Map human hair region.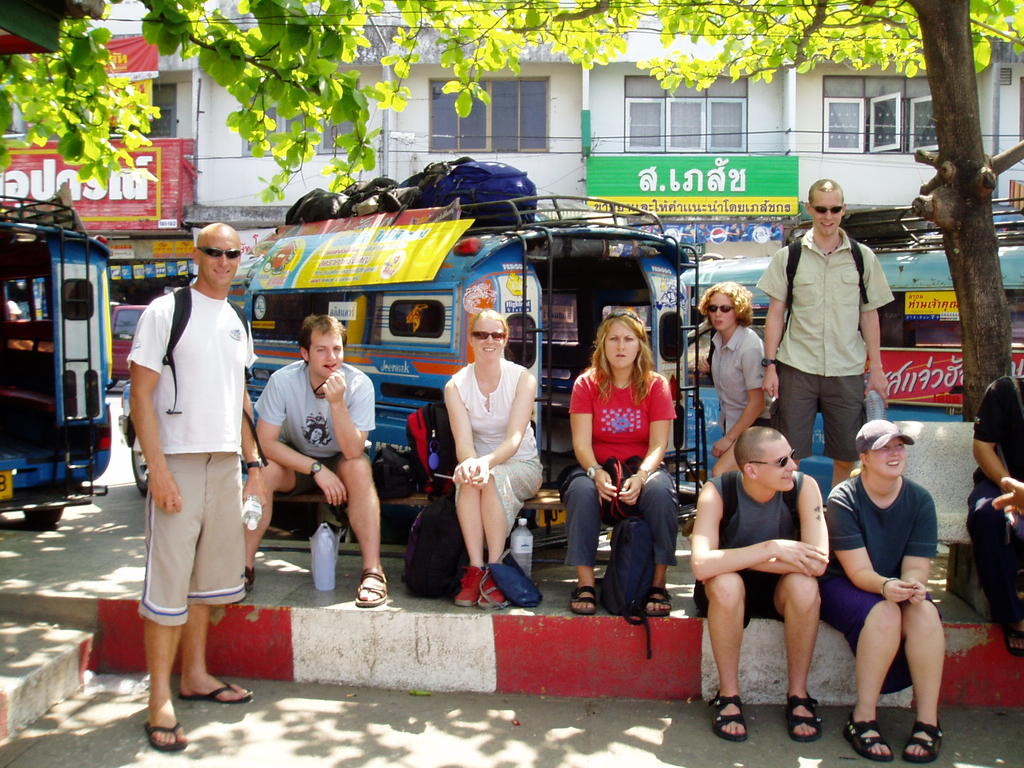
Mapped to l=806, t=177, r=845, b=209.
